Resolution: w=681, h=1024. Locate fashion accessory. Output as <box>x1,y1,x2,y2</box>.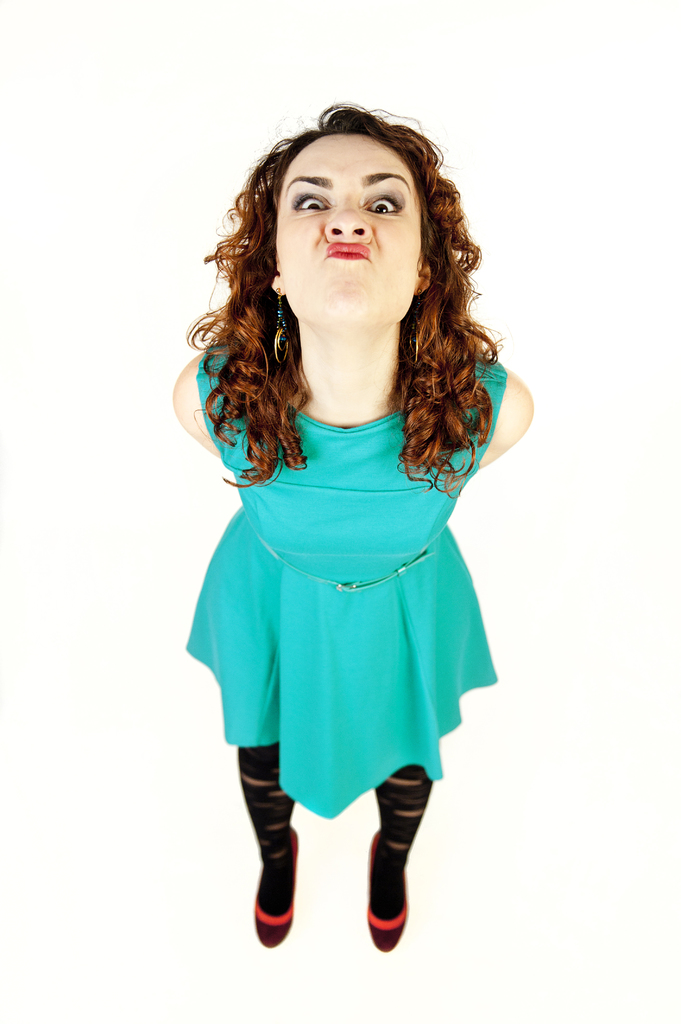
<box>368,765,435,952</box>.
